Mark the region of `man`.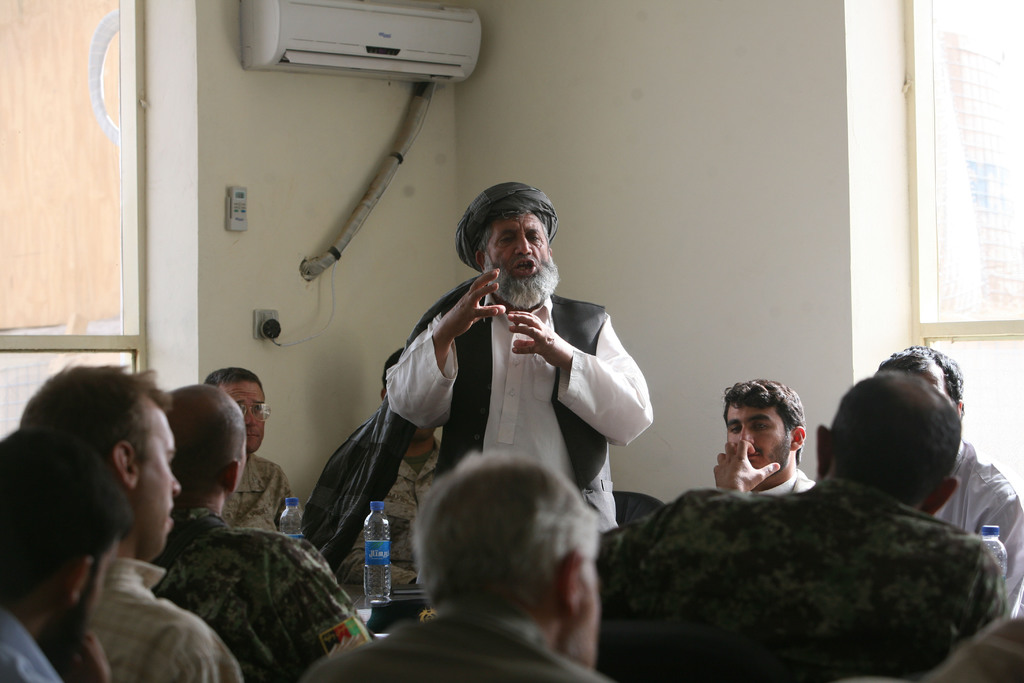
Region: (left=709, top=377, right=819, bottom=507).
